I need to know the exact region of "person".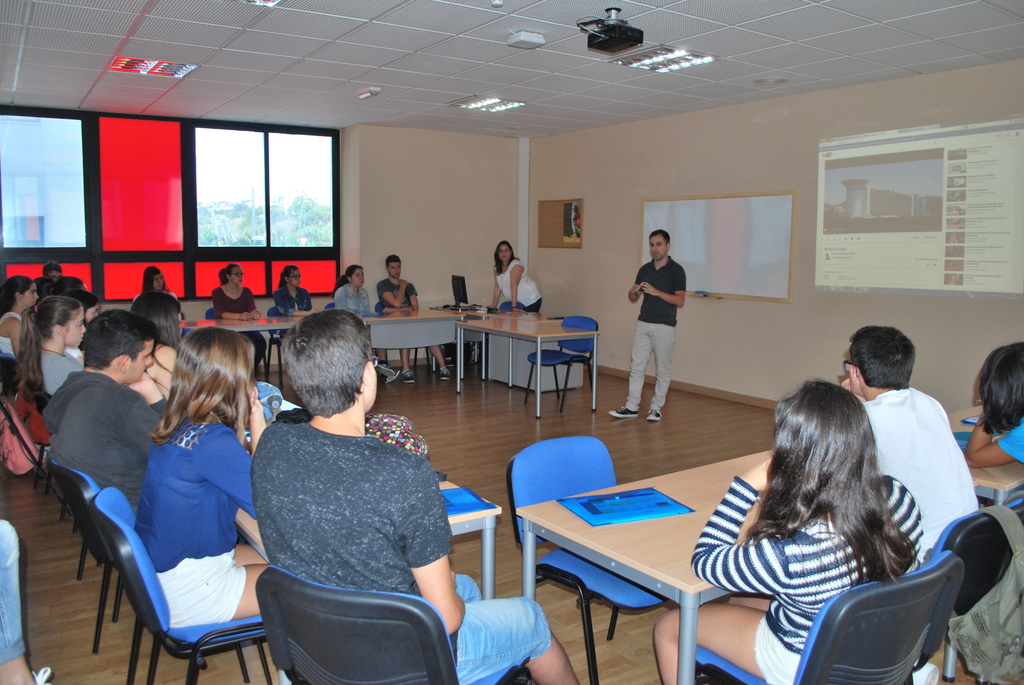
Region: locate(253, 308, 586, 684).
